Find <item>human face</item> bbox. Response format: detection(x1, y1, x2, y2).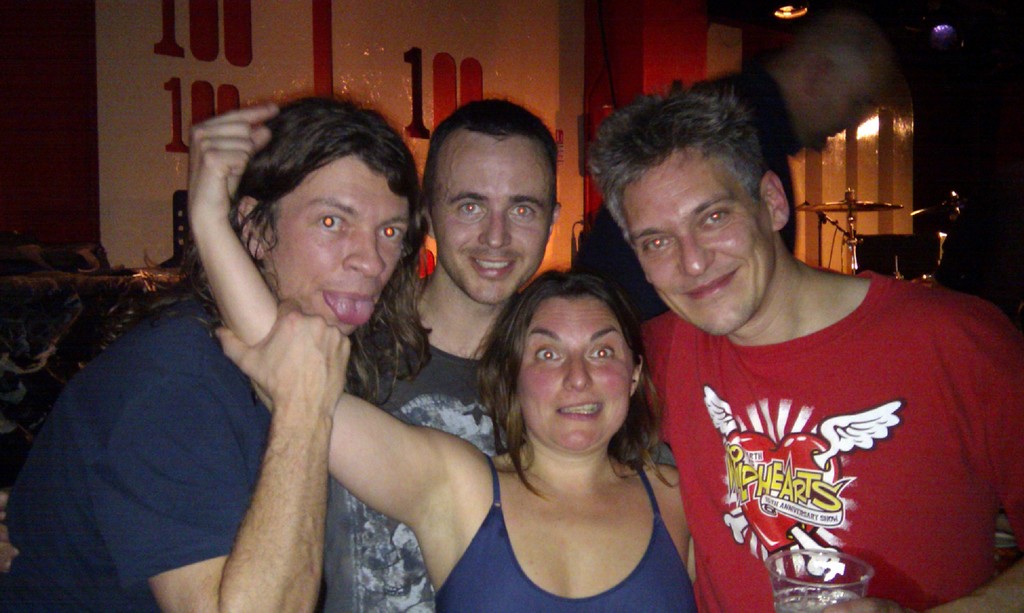
detection(433, 132, 550, 305).
